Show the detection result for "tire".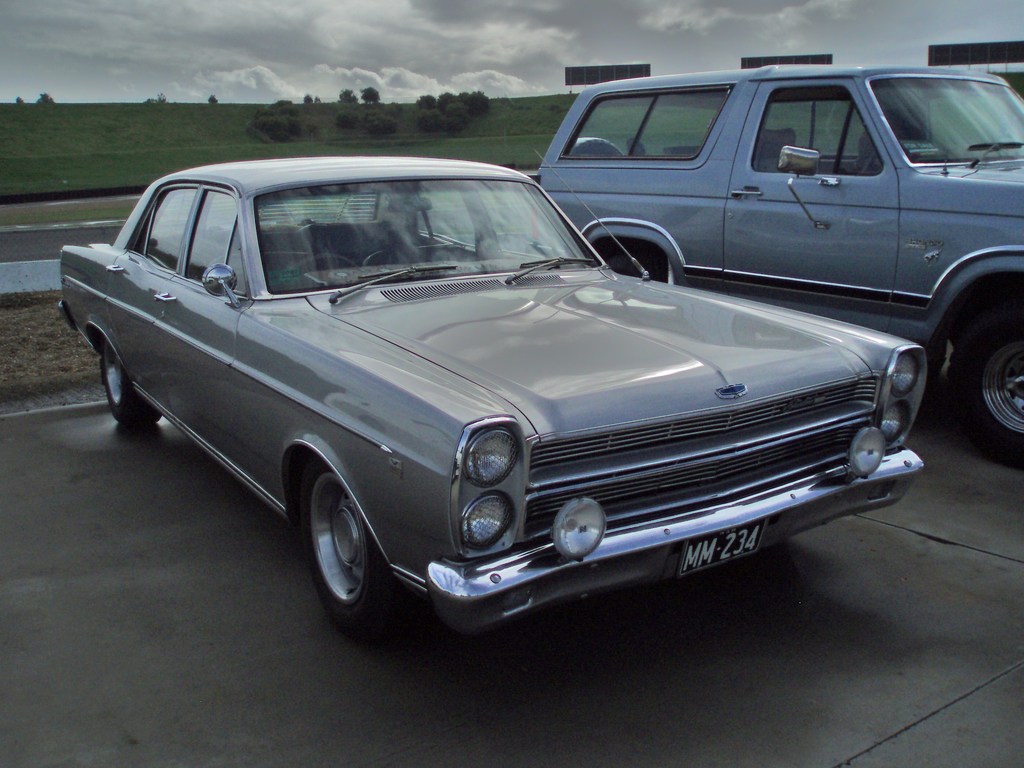
bbox(297, 451, 420, 642).
